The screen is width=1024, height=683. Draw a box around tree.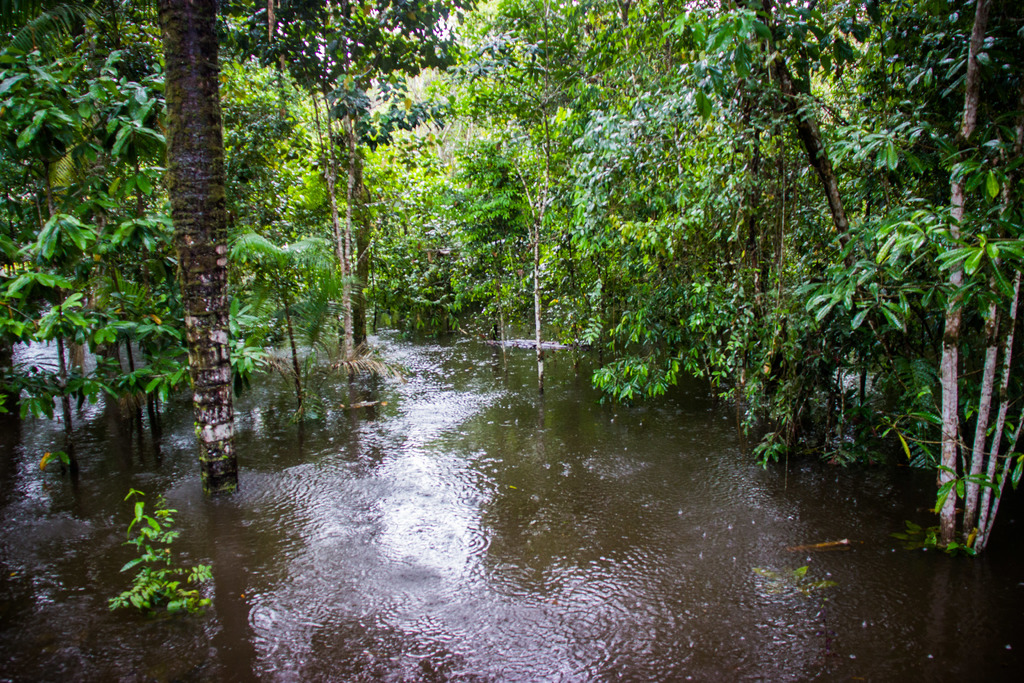
region(799, 0, 1023, 551).
